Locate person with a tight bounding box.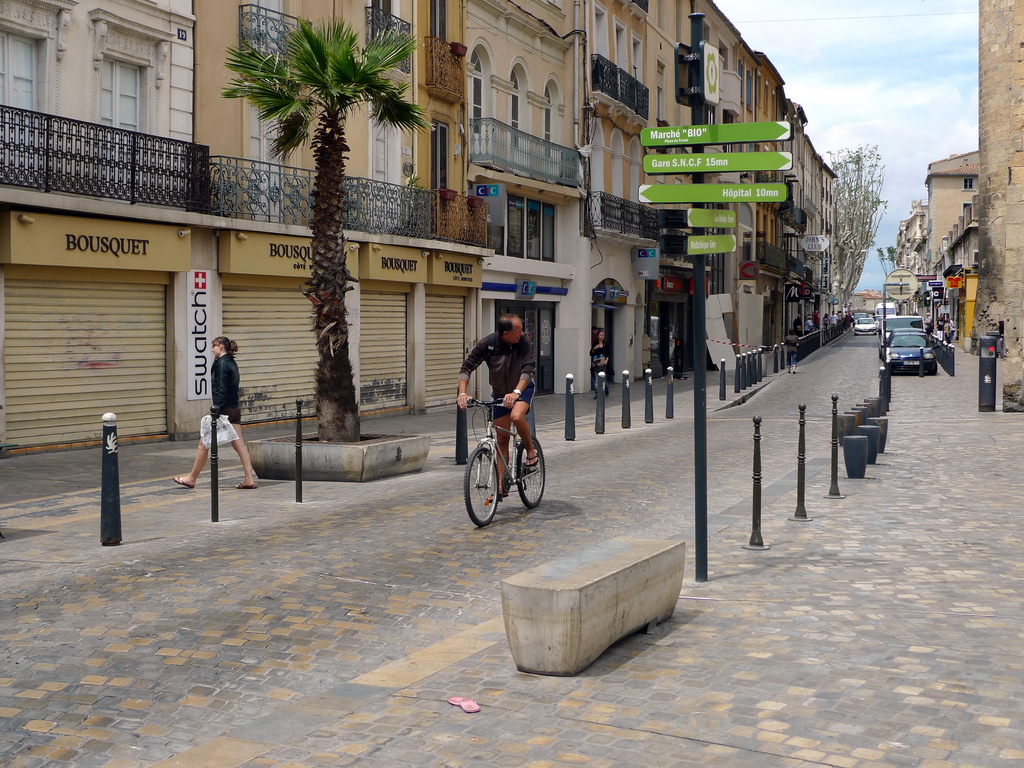
bbox(821, 310, 829, 330).
